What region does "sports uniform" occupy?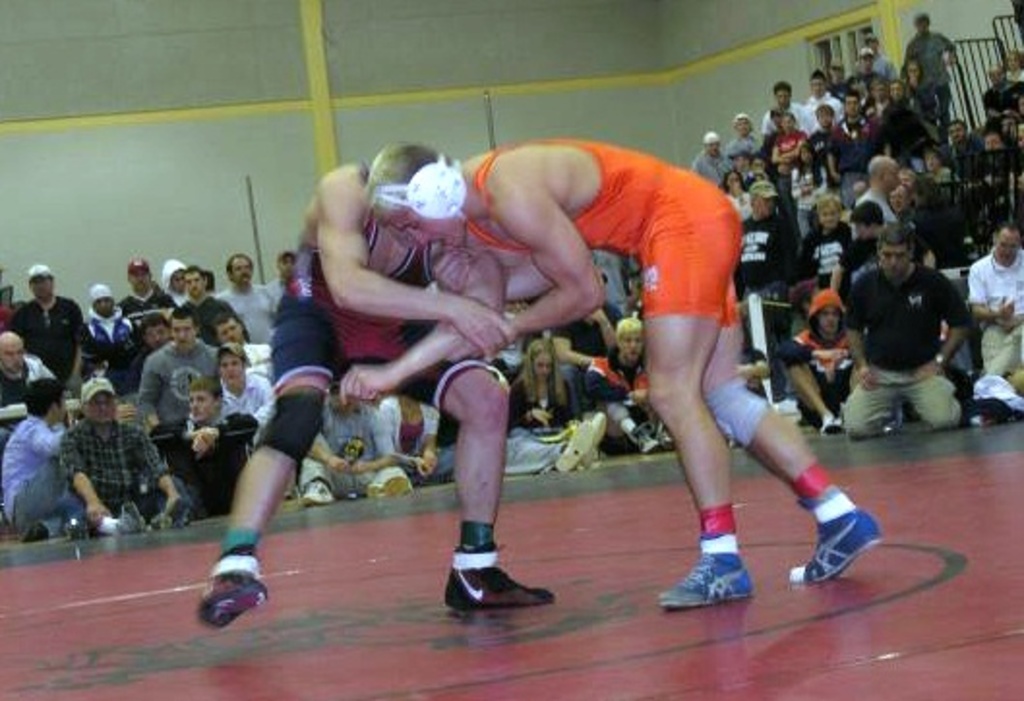
Rect(461, 130, 734, 339).
